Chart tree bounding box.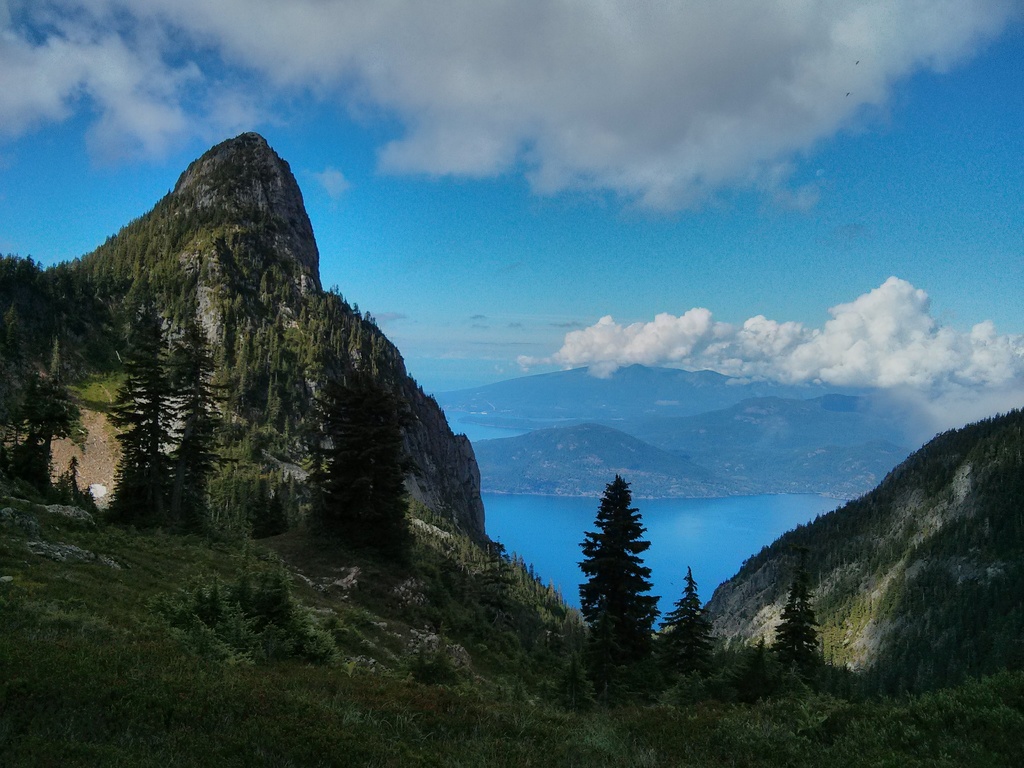
Charted: box=[653, 564, 726, 682].
